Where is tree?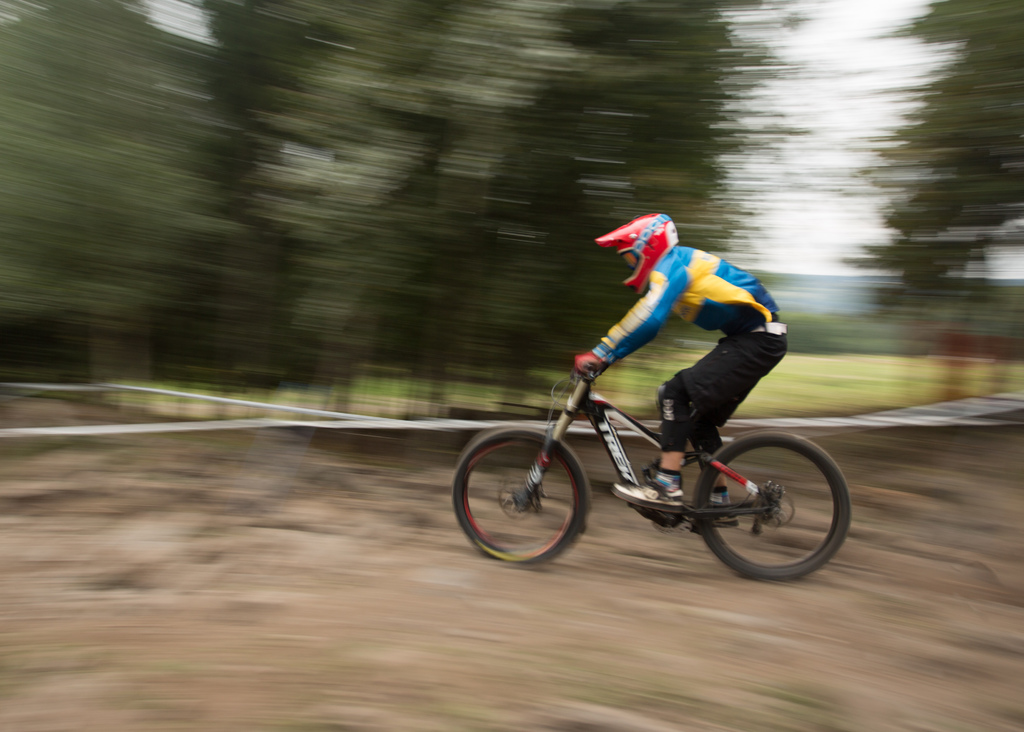
831, 0, 1023, 322.
